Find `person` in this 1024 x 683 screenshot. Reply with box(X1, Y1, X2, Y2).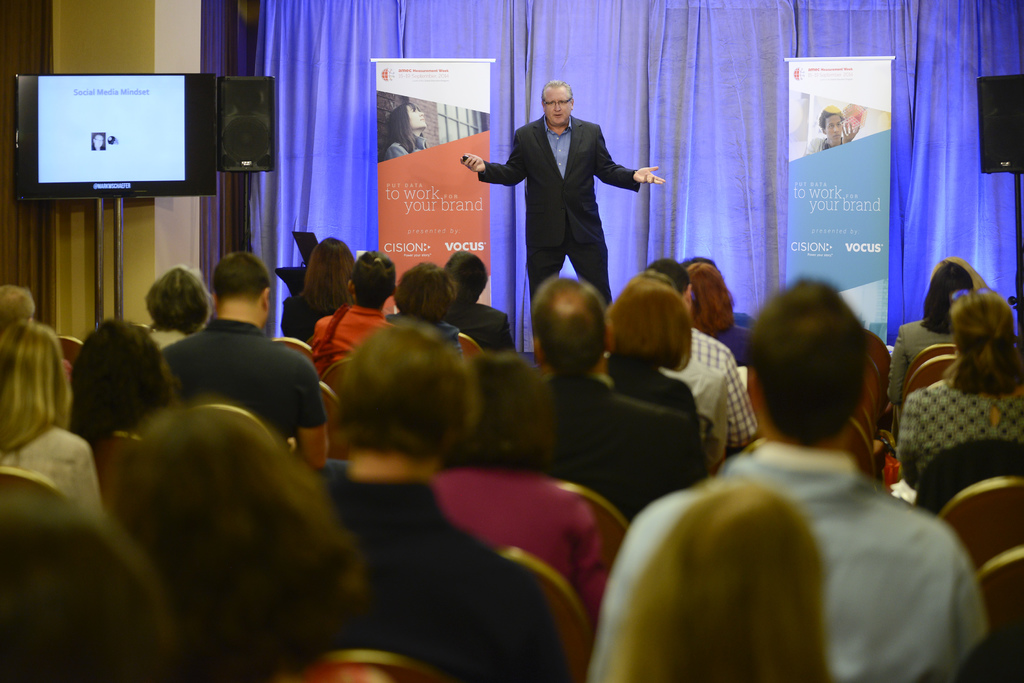
box(804, 106, 860, 151).
